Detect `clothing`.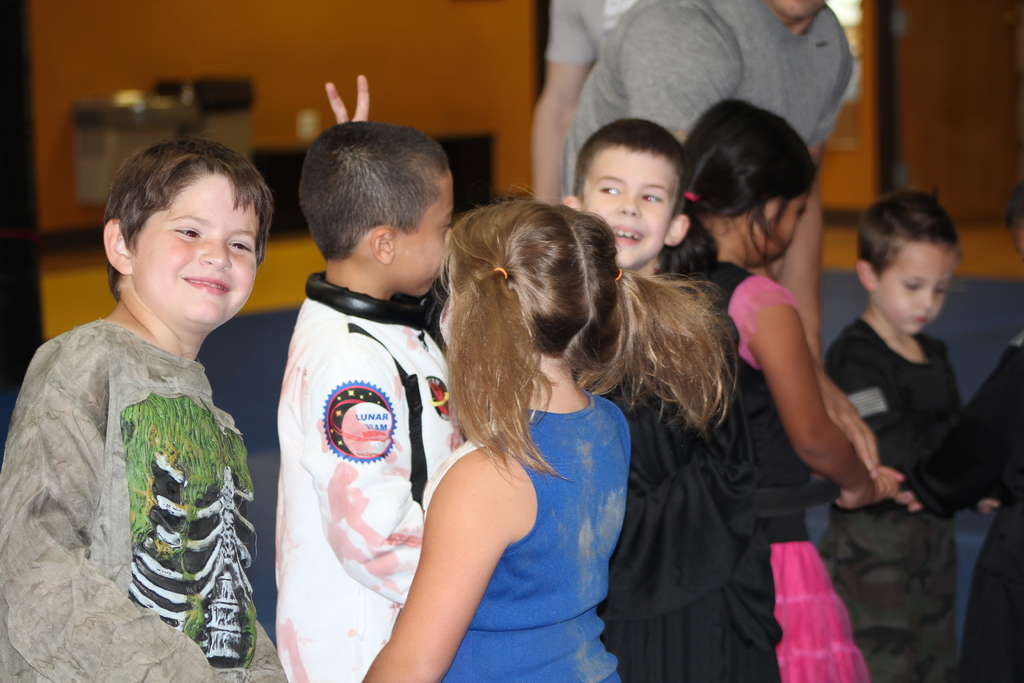
Detected at [left=253, top=261, right=541, bottom=657].
